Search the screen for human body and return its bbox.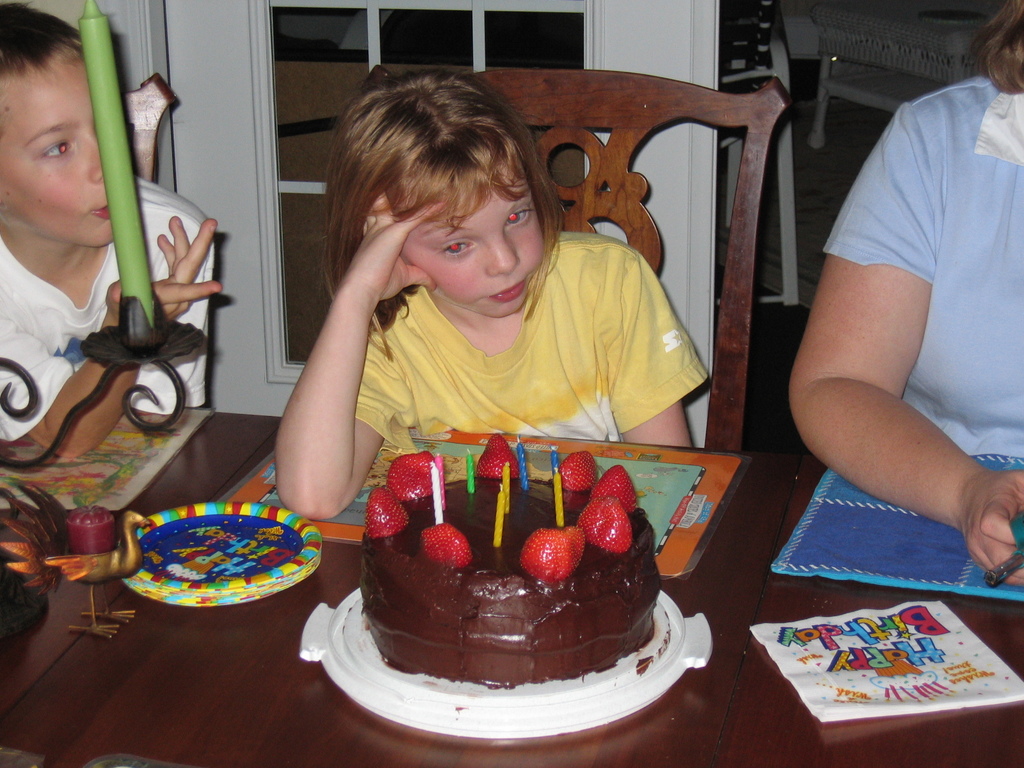
Found: rect(244, 110, 728, 515).
